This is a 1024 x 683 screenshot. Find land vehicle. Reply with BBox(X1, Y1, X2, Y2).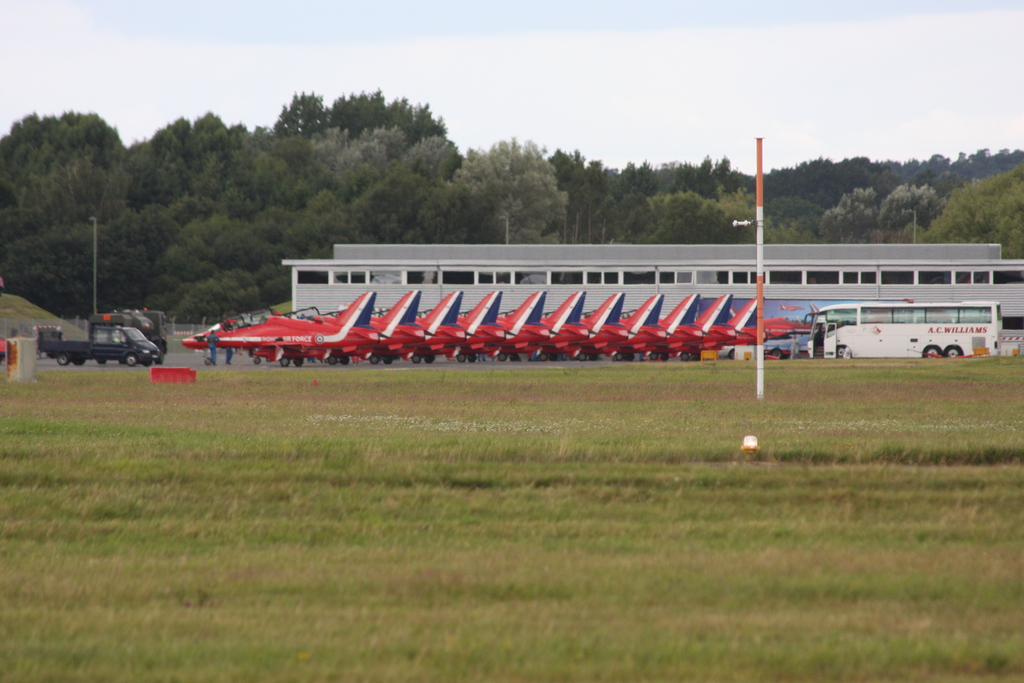
BBox(179, 290, 377, 363).
